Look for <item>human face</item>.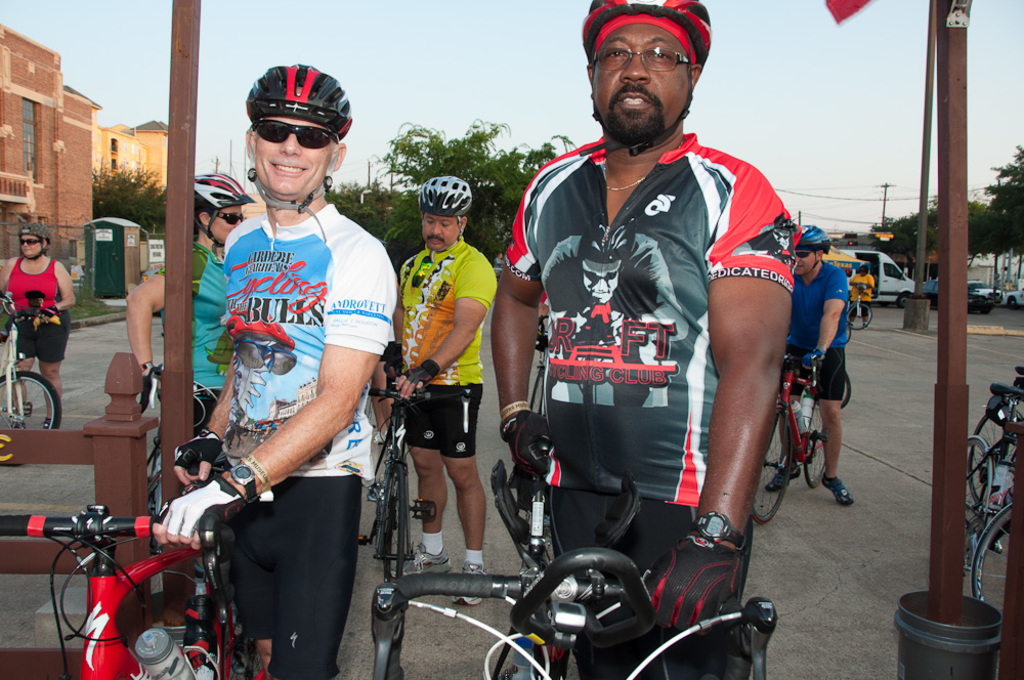
Found: l=794, t=244, r=820, b=277.
